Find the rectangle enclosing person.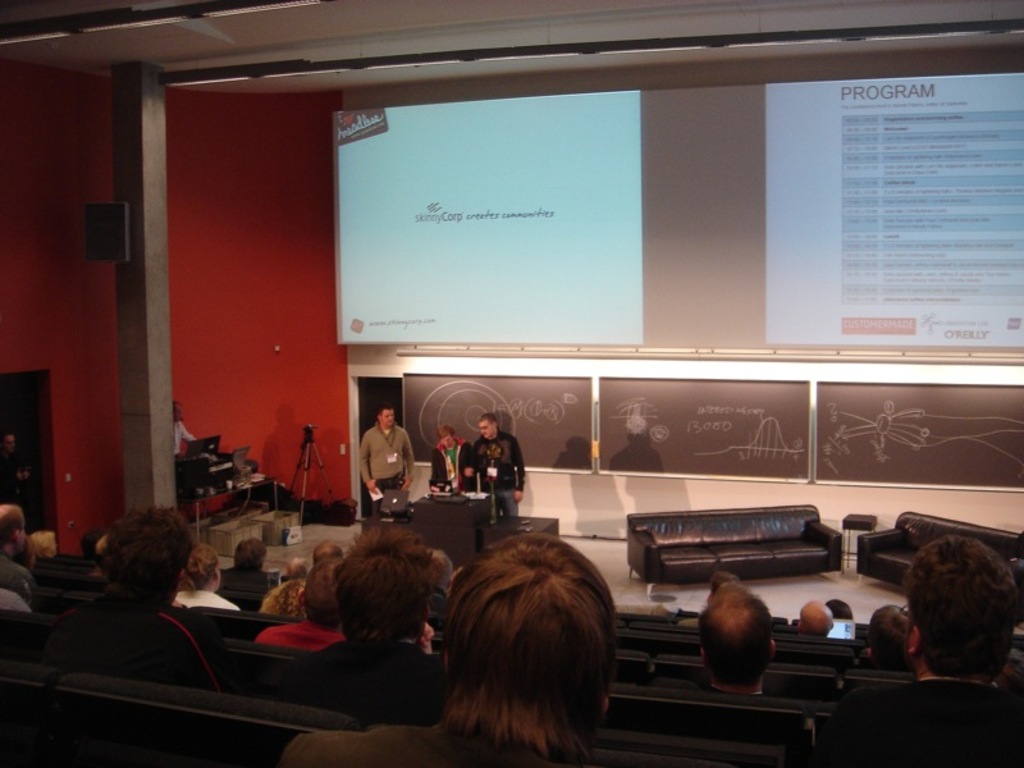
895/530/1023/767.
